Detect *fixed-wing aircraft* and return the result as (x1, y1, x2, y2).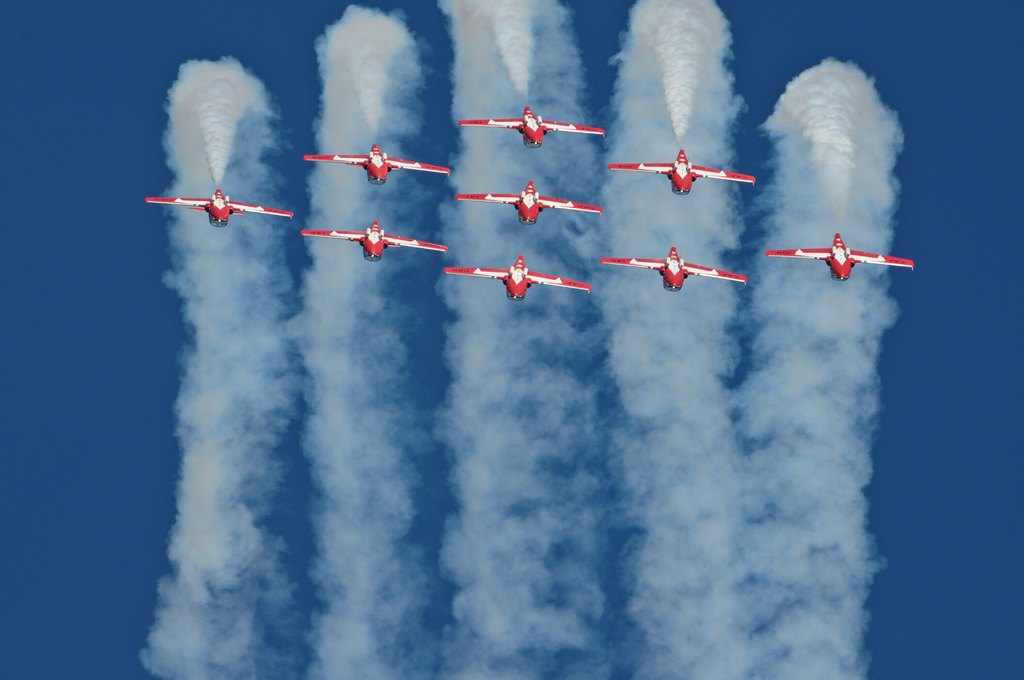
(598, 245, 751, 294).
